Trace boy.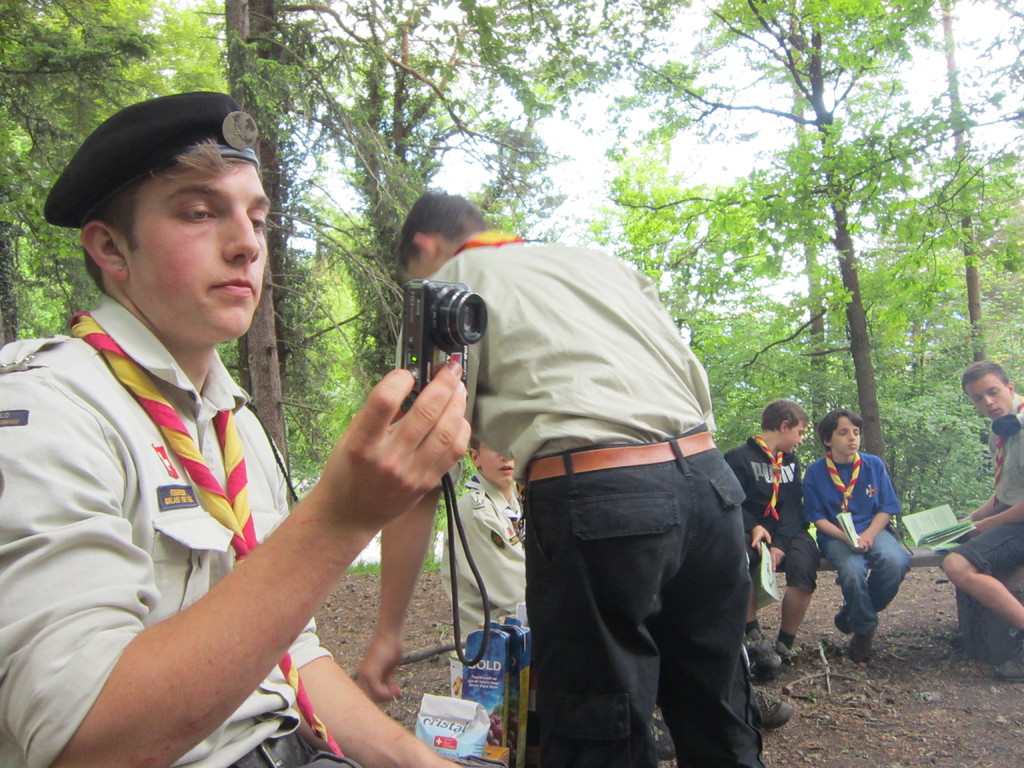
Traced to x1=440 y1=434 x2=795 y2=760.
